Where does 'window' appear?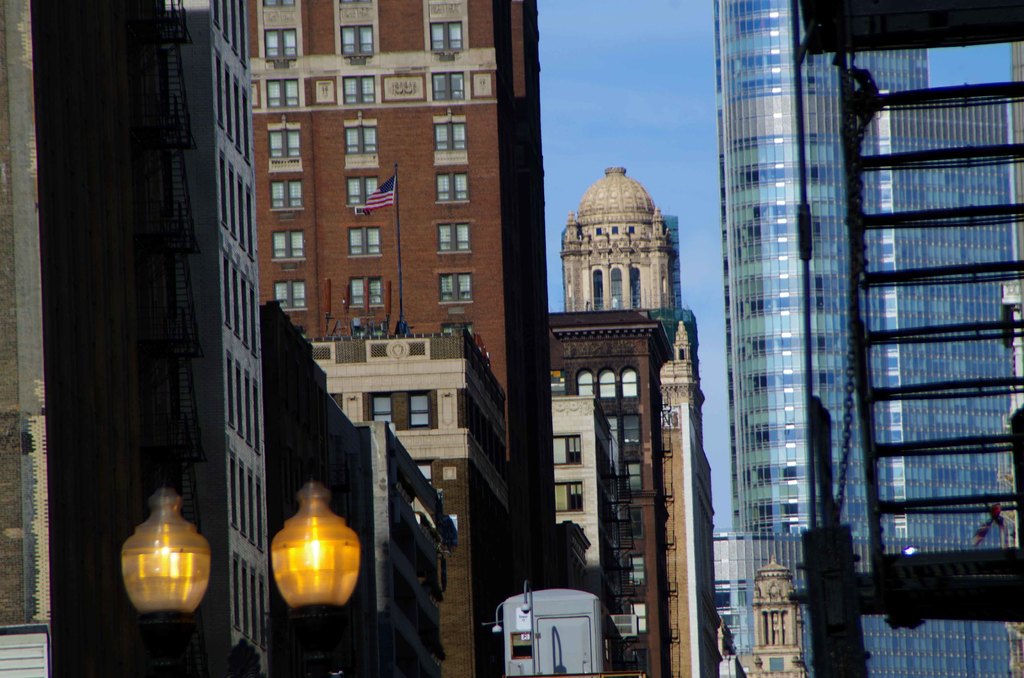
Appears at 268/177/299/214.
